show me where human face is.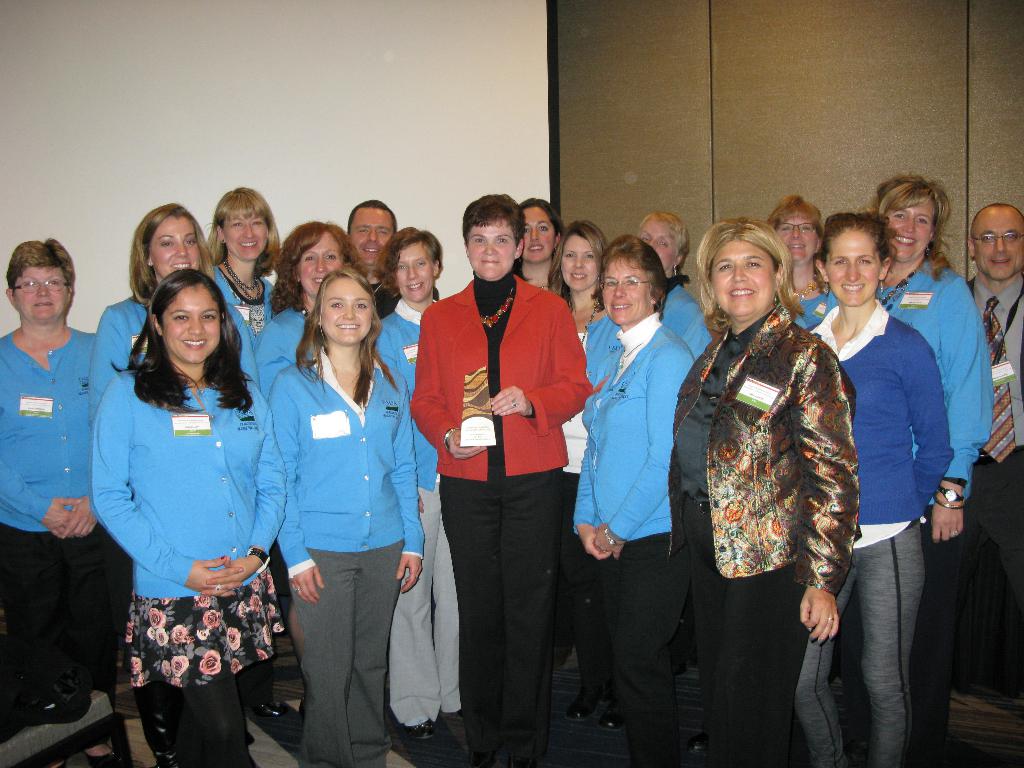
human face is at left=522, top=207, right=554, bottom=262.
